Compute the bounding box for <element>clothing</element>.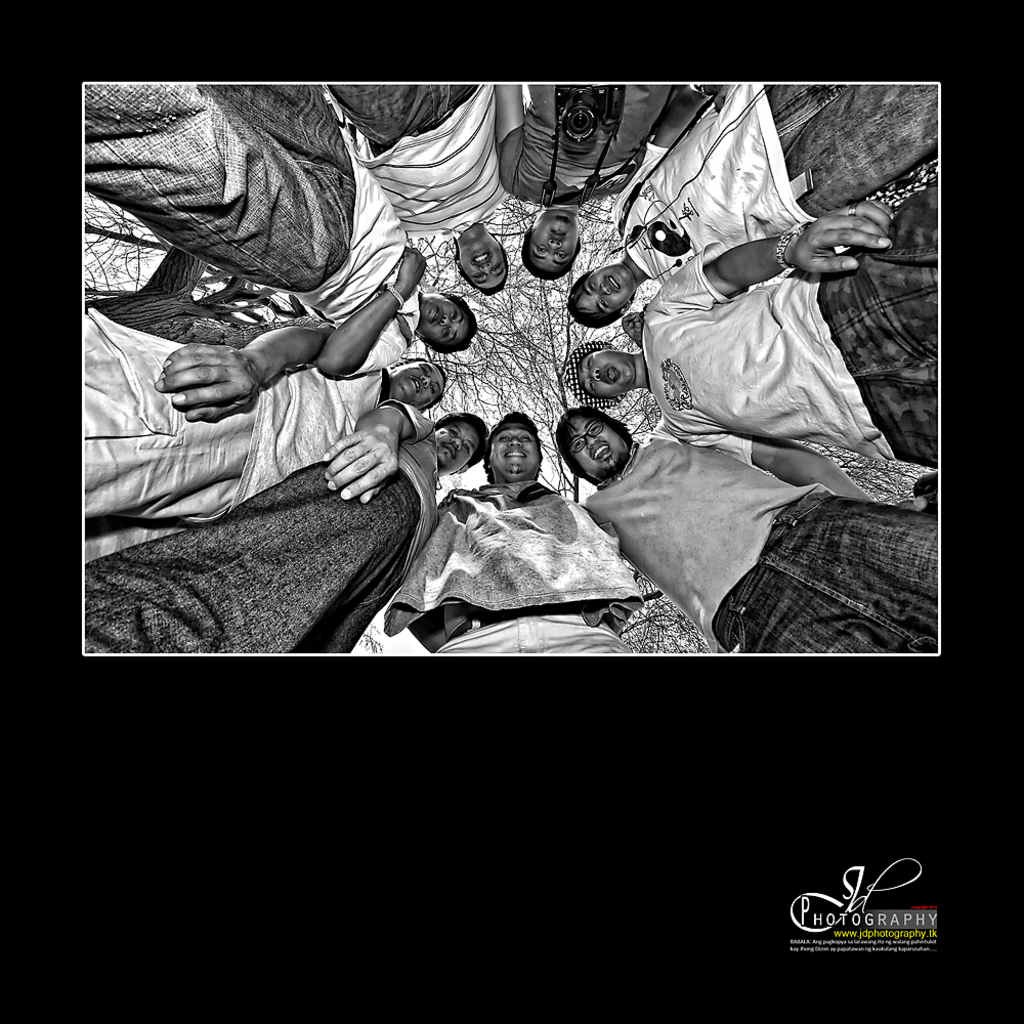
x1=406, y1=414, x2=644, y2=646.
